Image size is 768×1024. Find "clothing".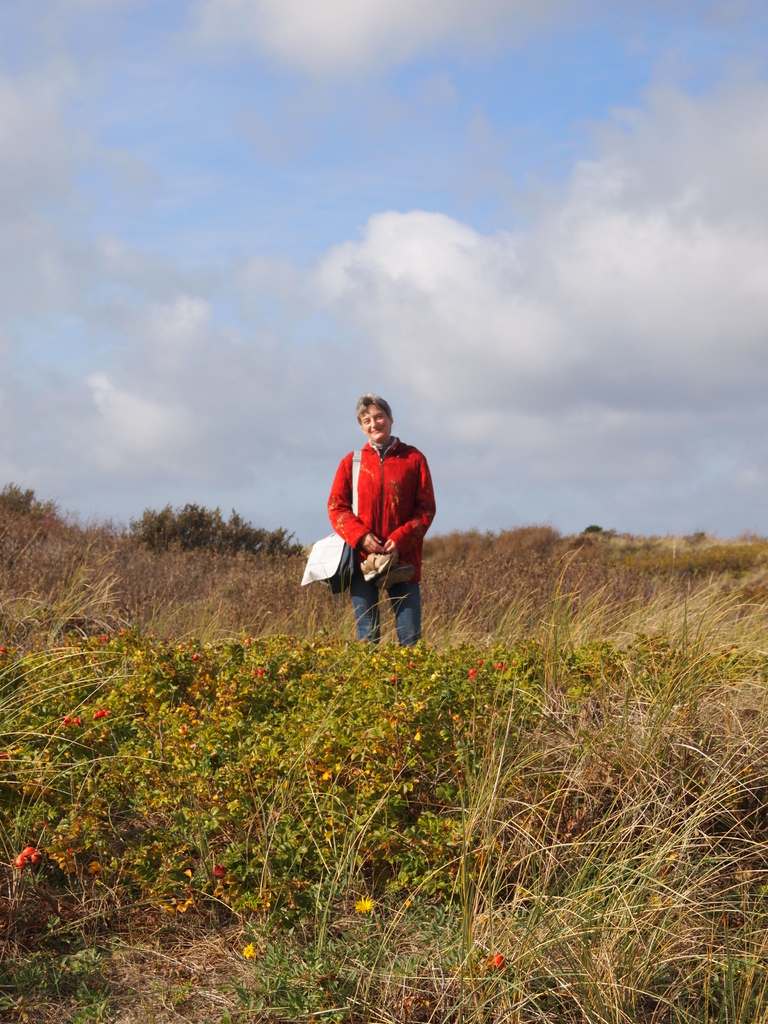
x1=330 y1=420 x2=439 y2=642.
